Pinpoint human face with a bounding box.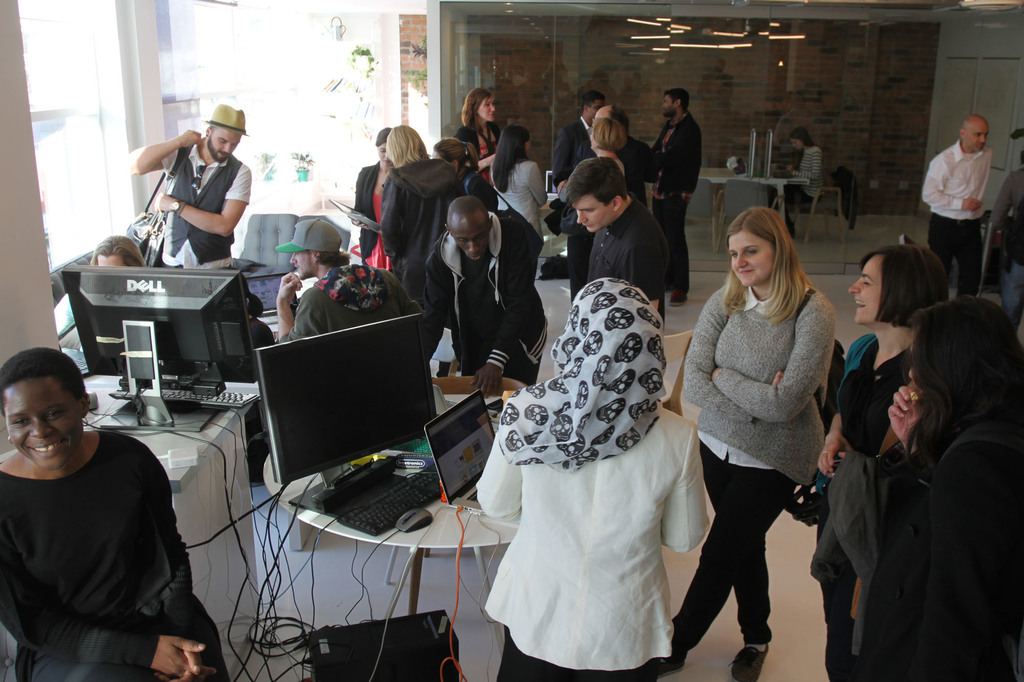
<region>590, 130, 599, 150</region>.
